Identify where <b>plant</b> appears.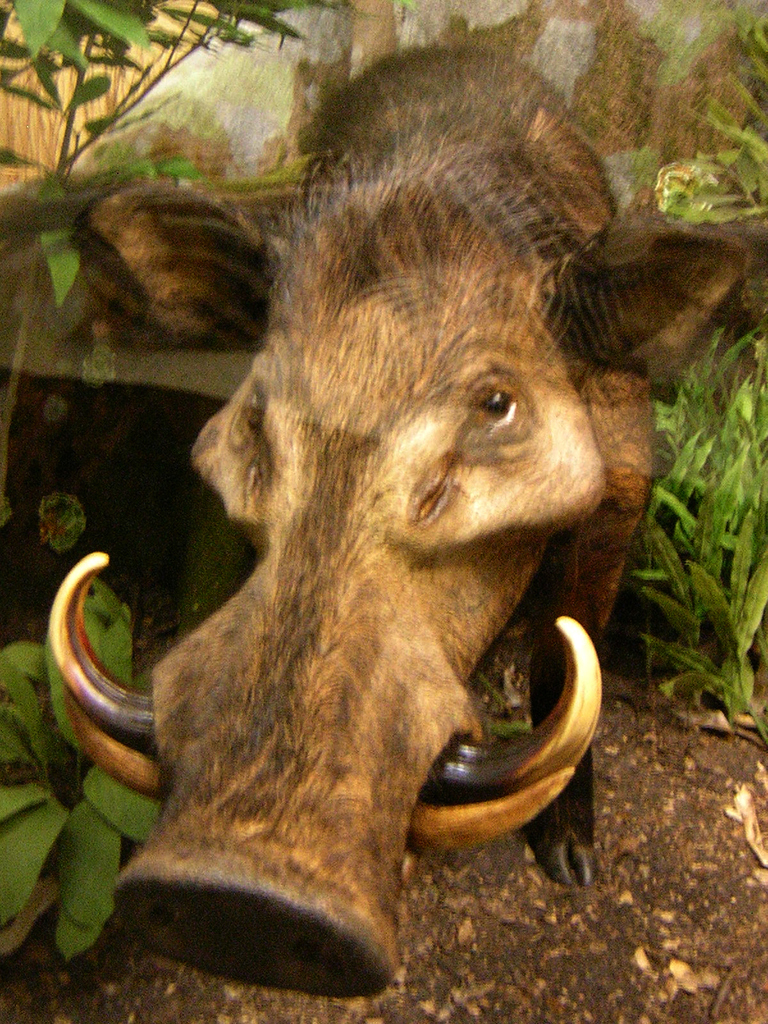
Appears at box(613, 311, 767, 778).
